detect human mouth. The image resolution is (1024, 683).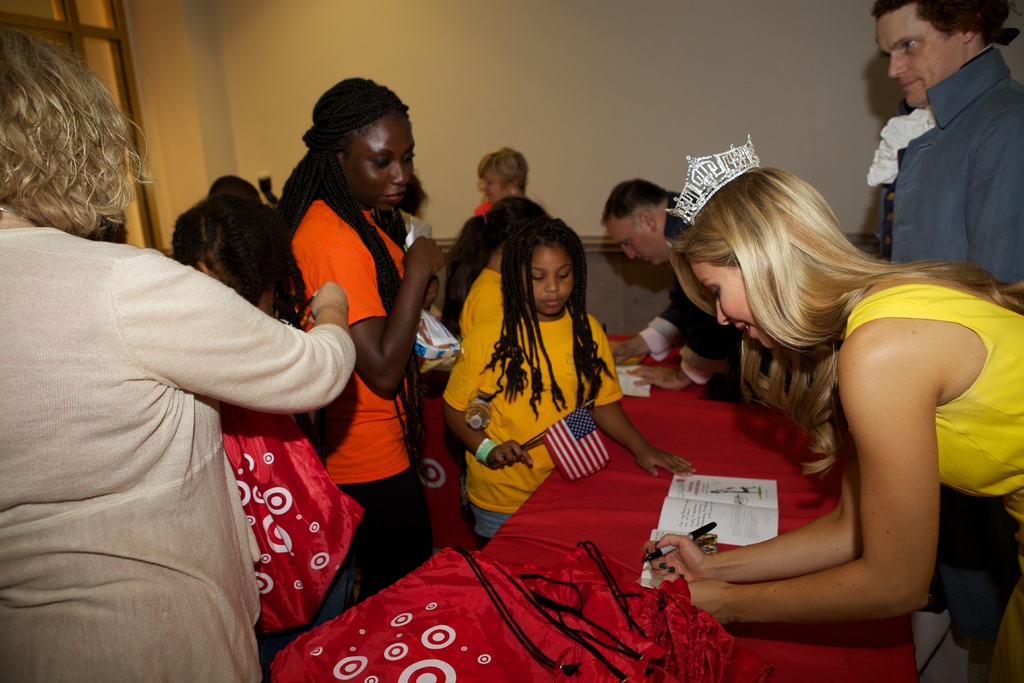
<bbox>740, 323, 755, 335</bbox>.
